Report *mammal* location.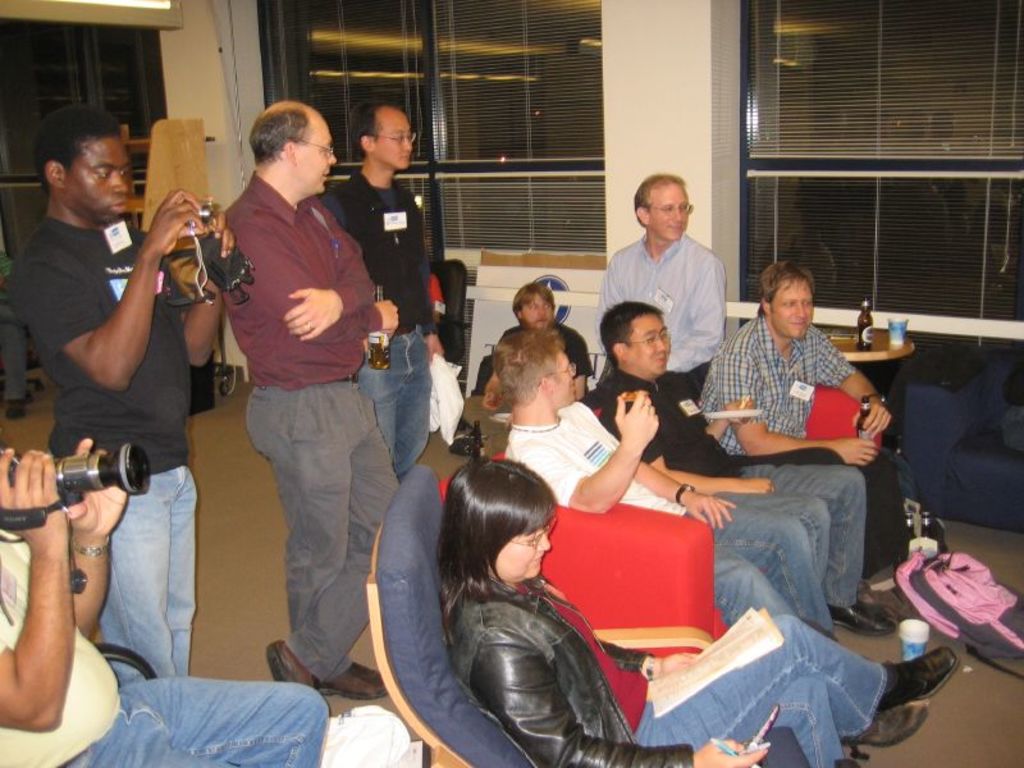
Report: 326, 101, 447, 471.
